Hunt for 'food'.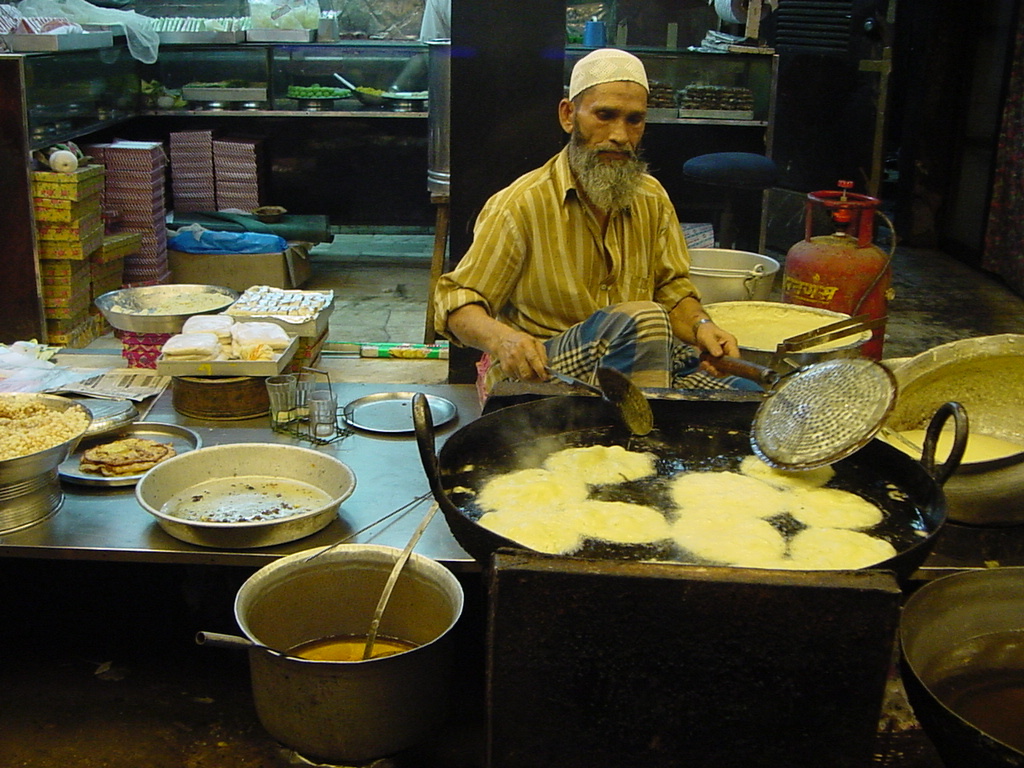
Hunted down at x1=161 y1=330 x2=217 y2=362.
